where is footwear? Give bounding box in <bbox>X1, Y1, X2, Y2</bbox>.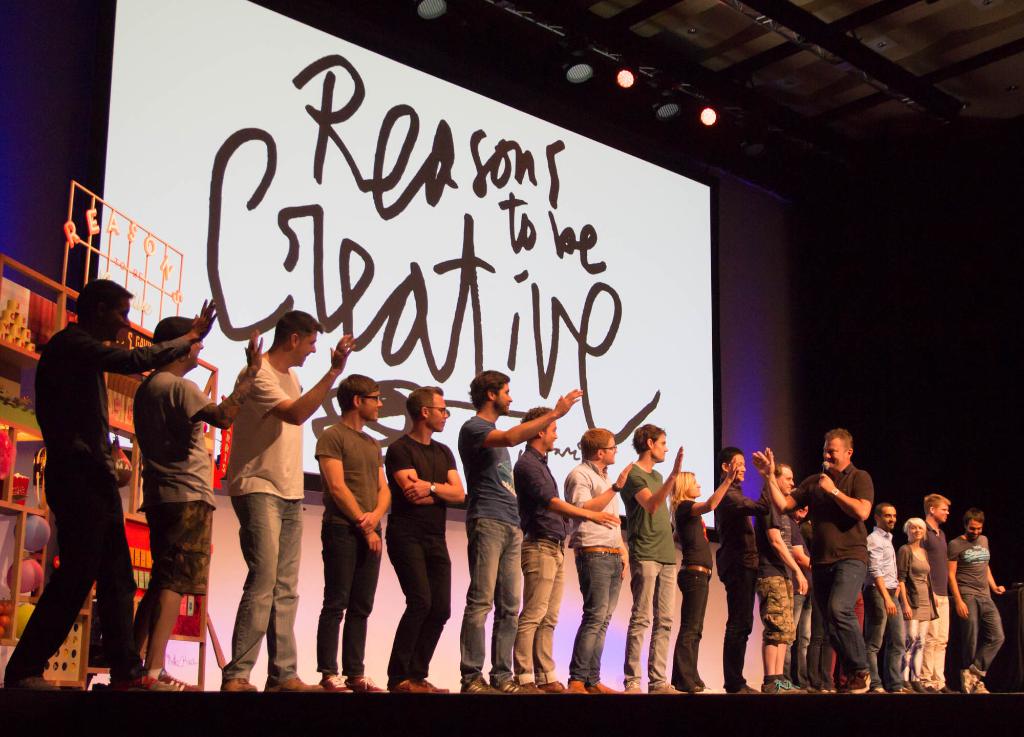
<bbox>572, 682, 621, 693</bbox>.
